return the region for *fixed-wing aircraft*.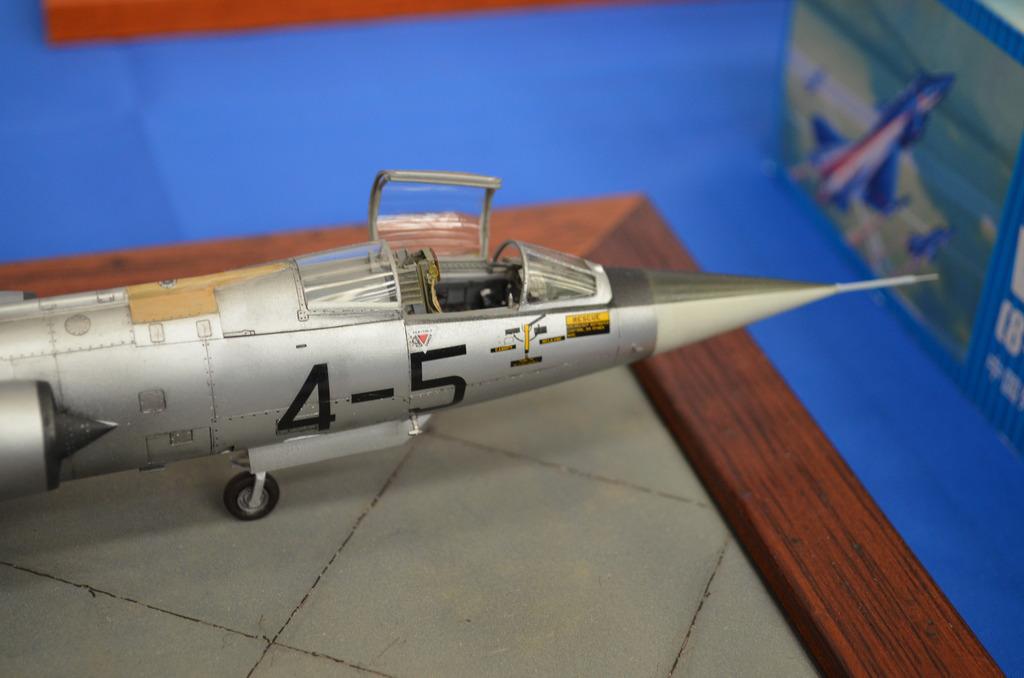
<region>809, 64, 963, 213</region>.
